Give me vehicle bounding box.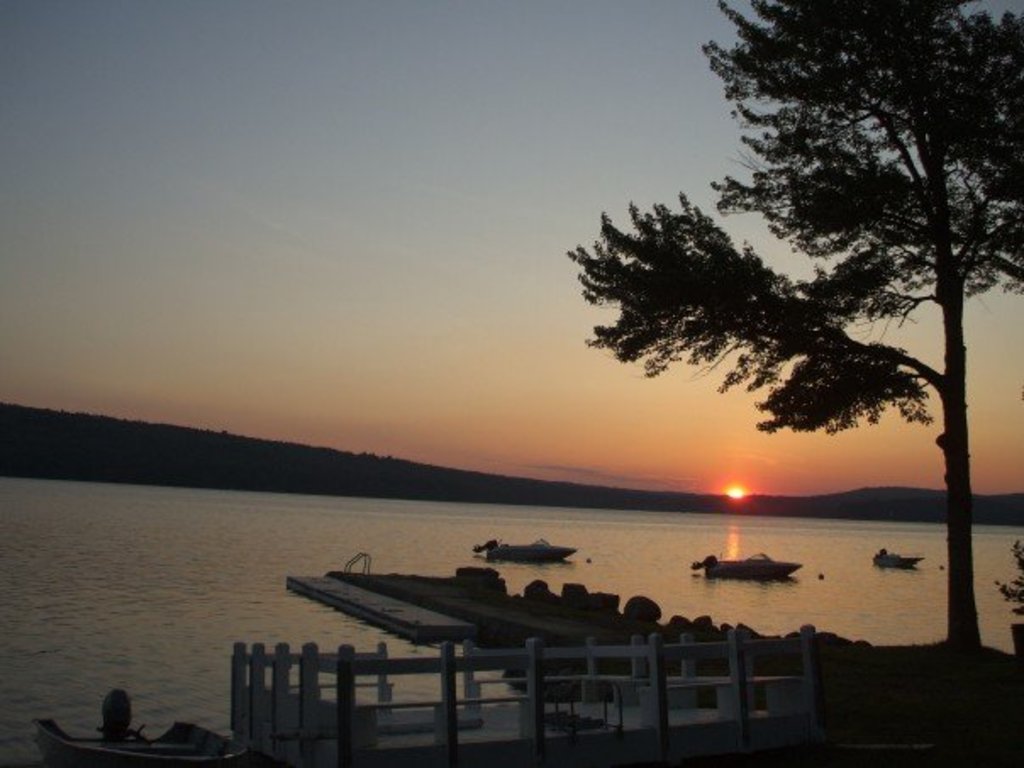
region(490, 541, 573, 563).
